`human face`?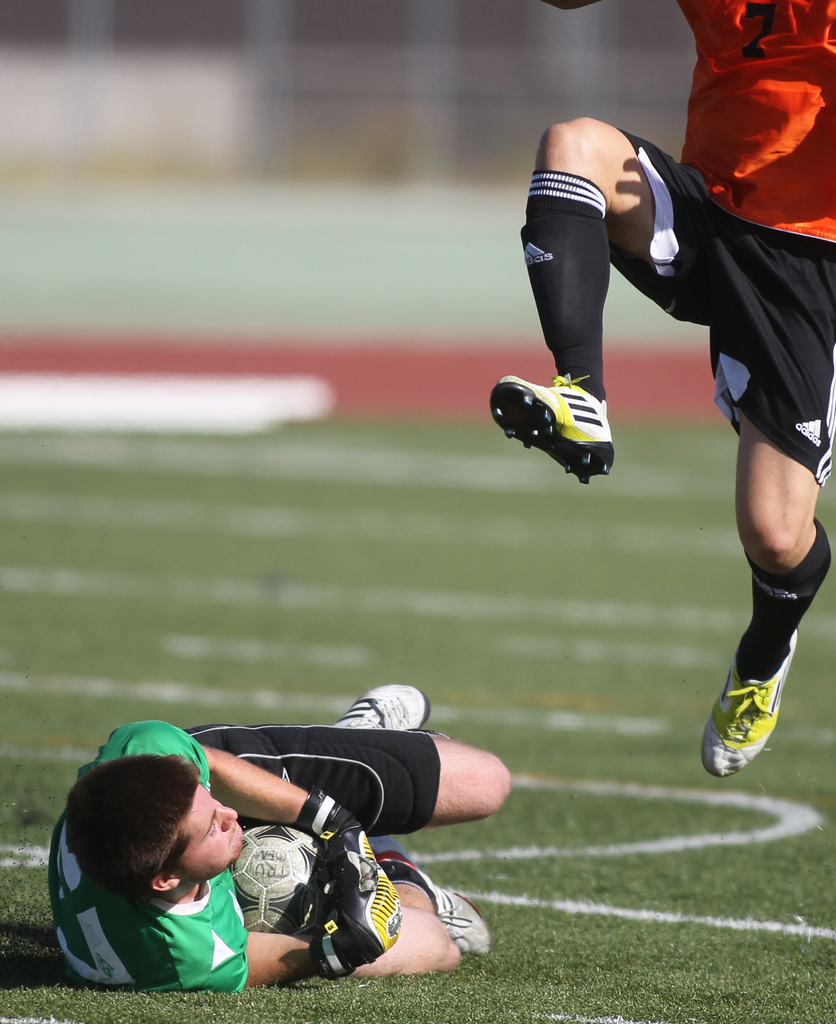
detection(171, 784, 246, 884)
